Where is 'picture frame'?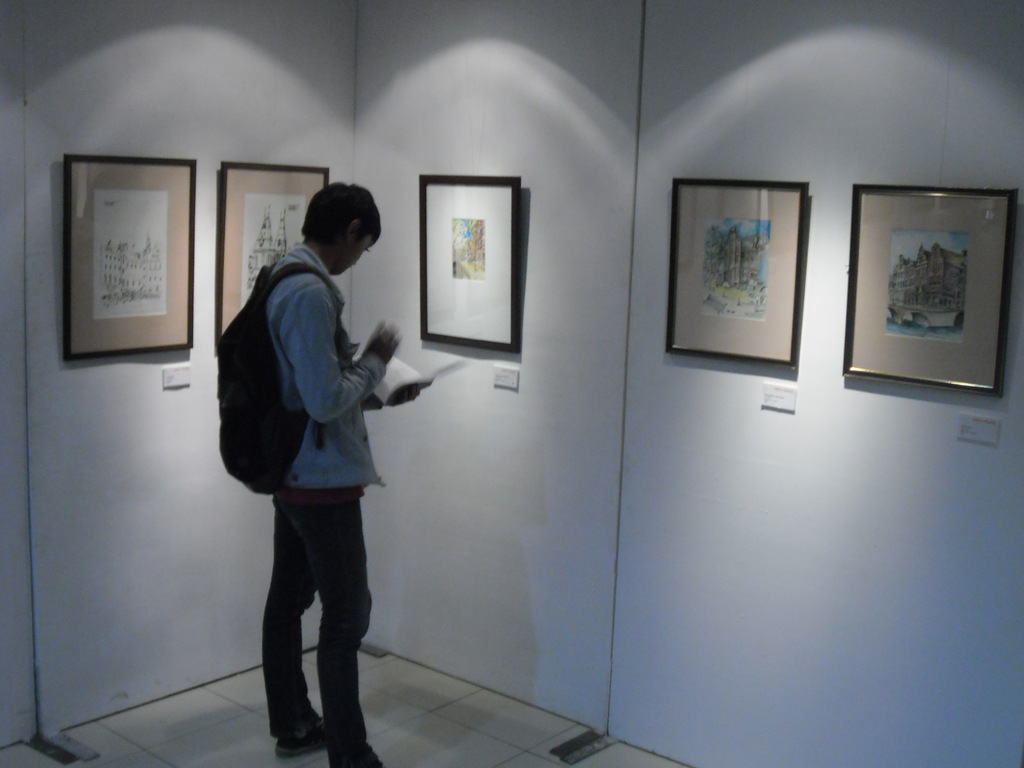
[left=216, top=162, right=330, bottom=344].
